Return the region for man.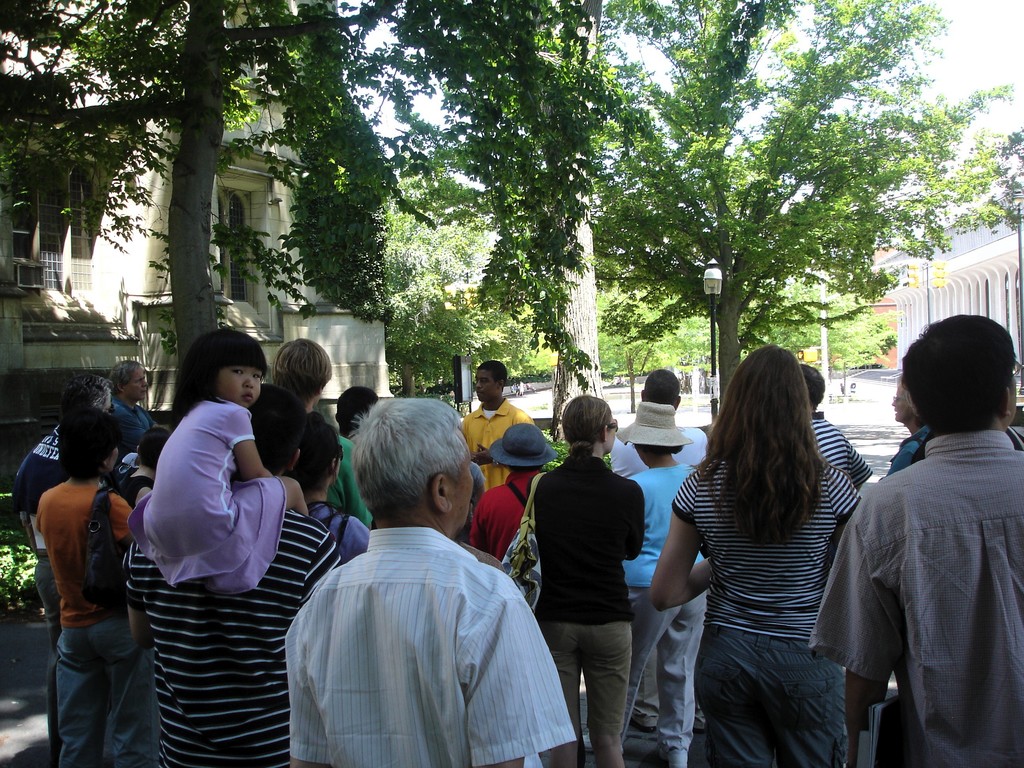
pyautogui.locateOnScreen(809, 303, 1016, 767).
